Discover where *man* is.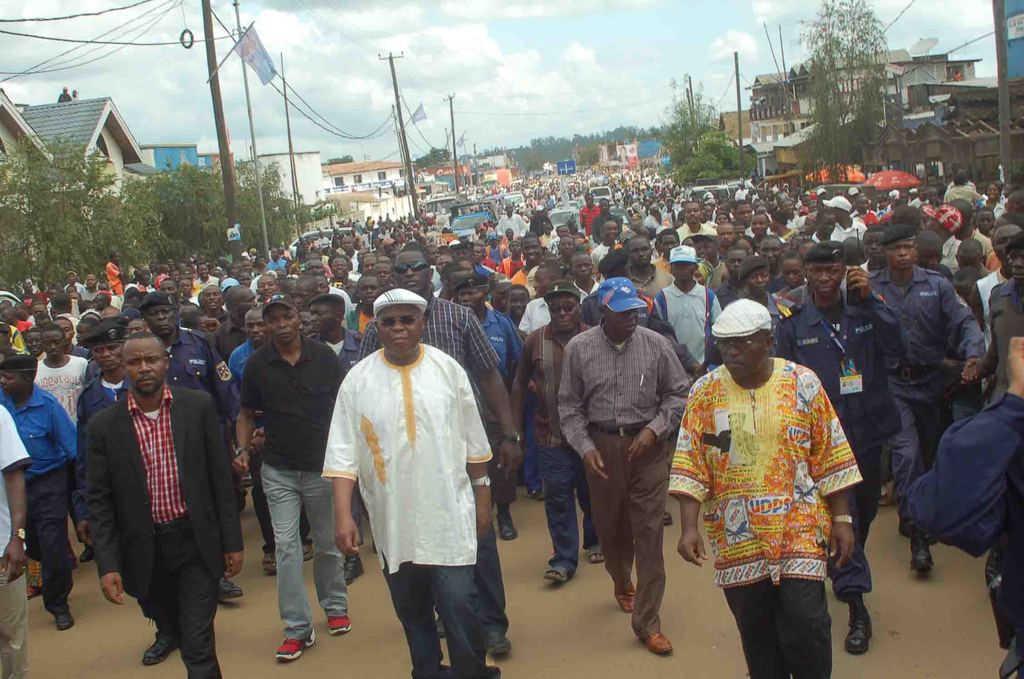
Discovered at [x1=75, y1=327, x2=248, y2=678].
